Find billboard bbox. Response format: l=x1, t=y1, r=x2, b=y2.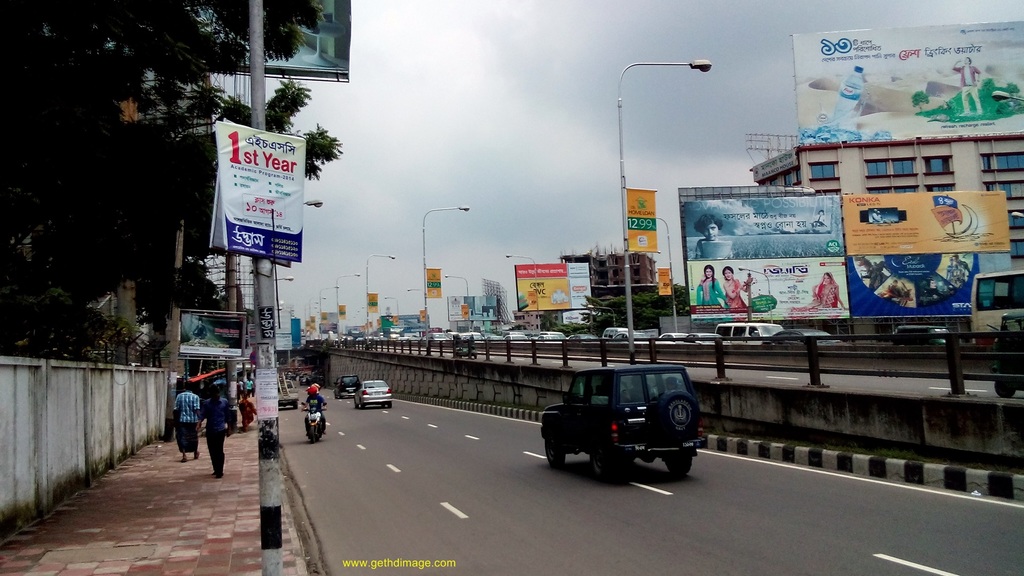
l=565, t=262, r=594, b=307.
